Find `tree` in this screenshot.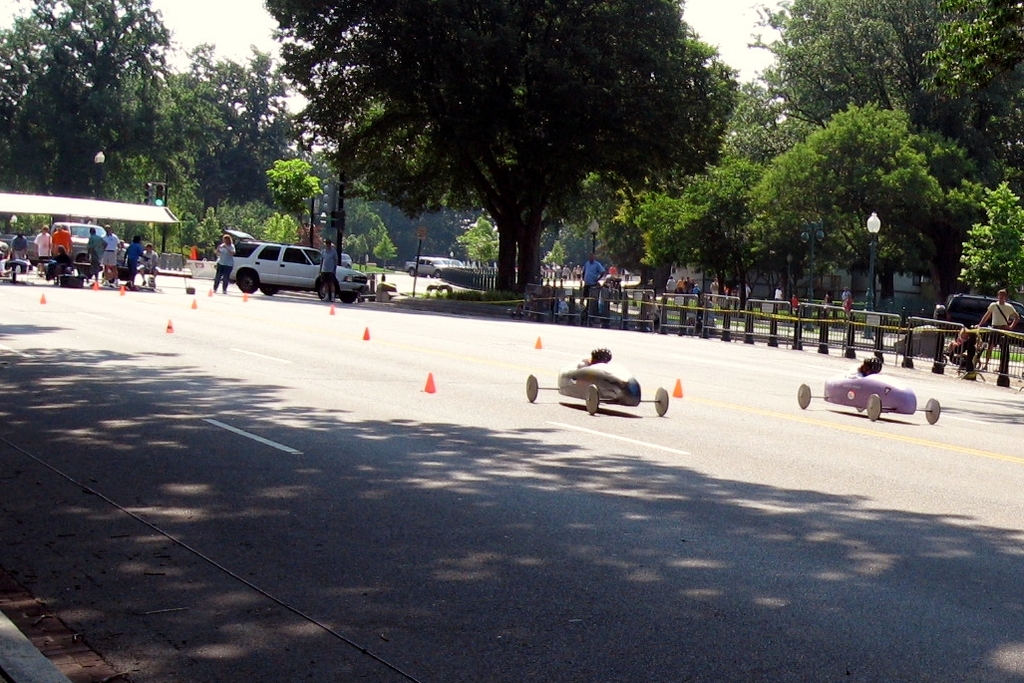
The bounding box for `tree` is 298, 25, 746, 297.
